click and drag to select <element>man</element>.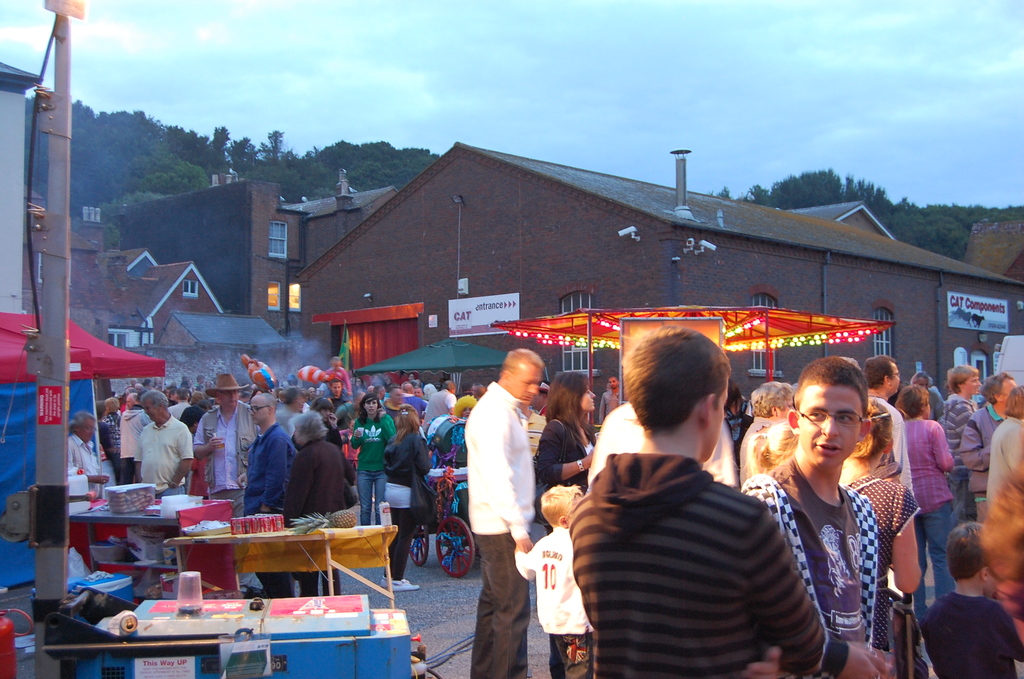
Selection: [left=736, top=356, right=892, bottom=678].
